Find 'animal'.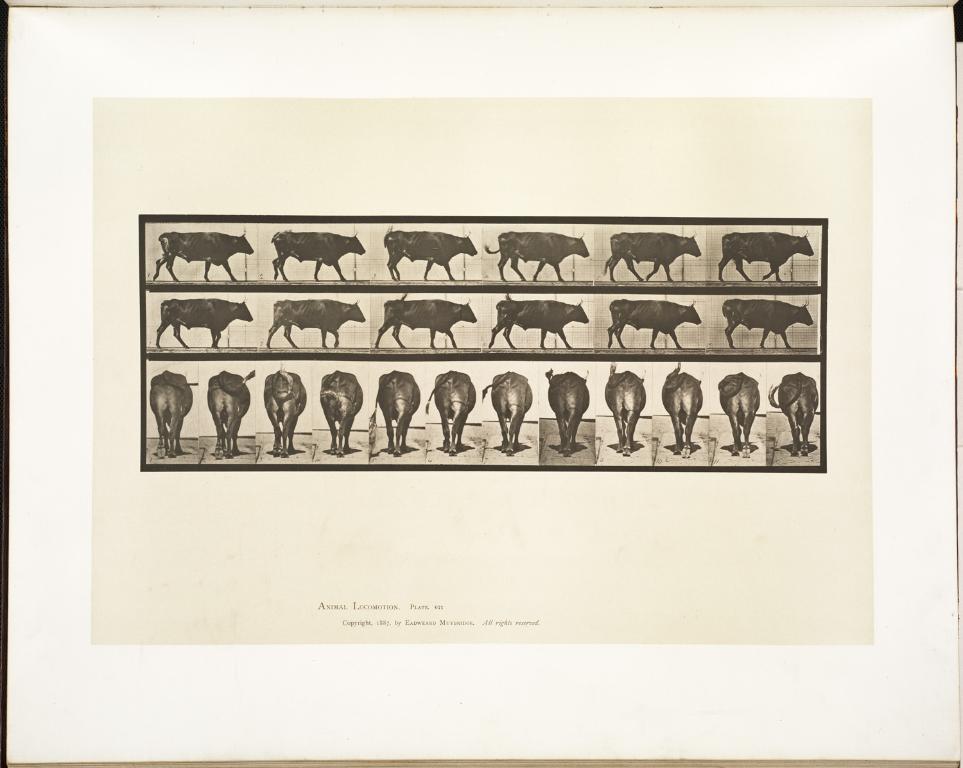
pyautogui.locateOnScreen(149, 229, 253, 283).
